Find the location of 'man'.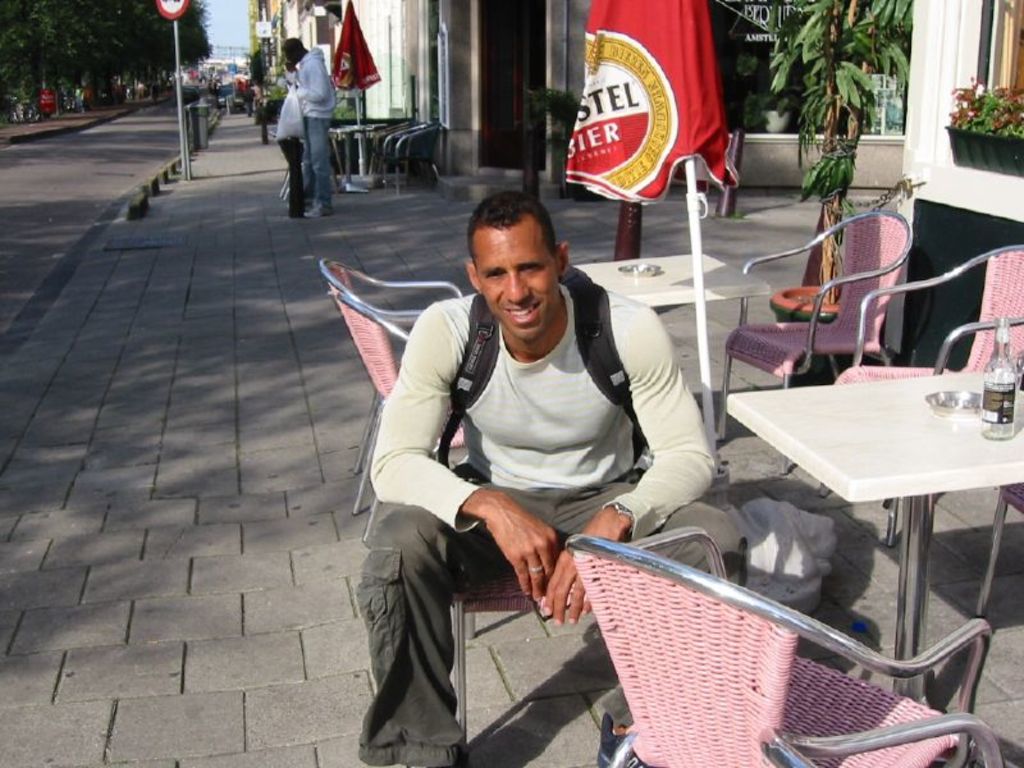
Location: select_region(280, 36, 342, 223).
